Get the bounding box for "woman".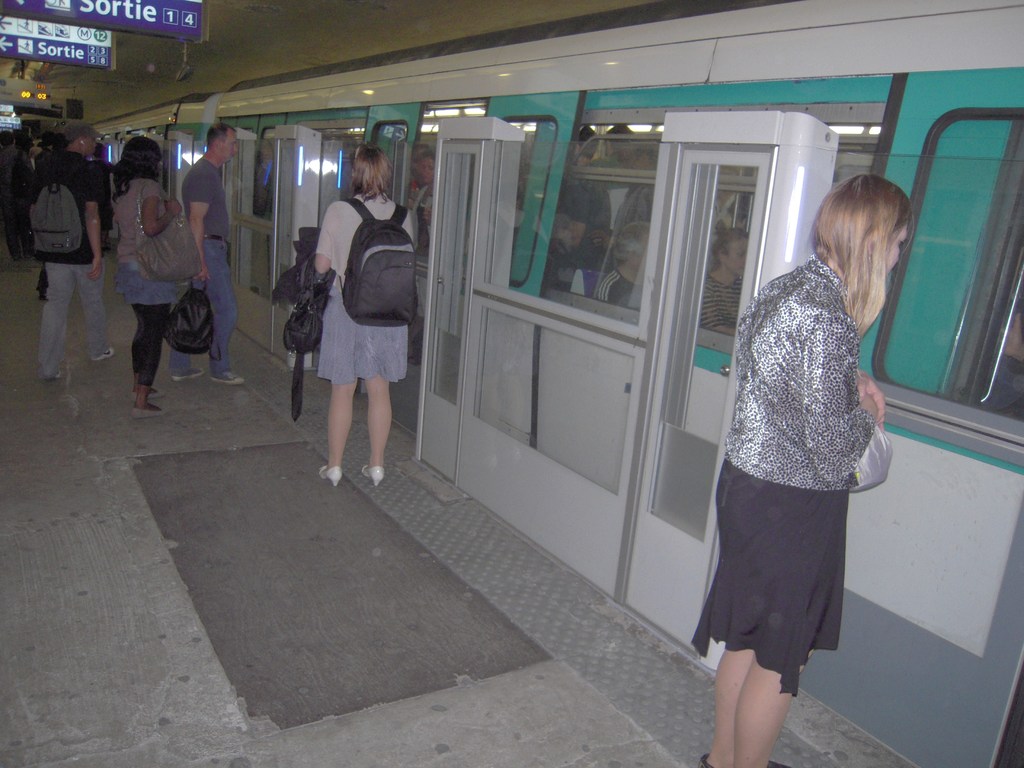
region(702, 219, 748, 338).
